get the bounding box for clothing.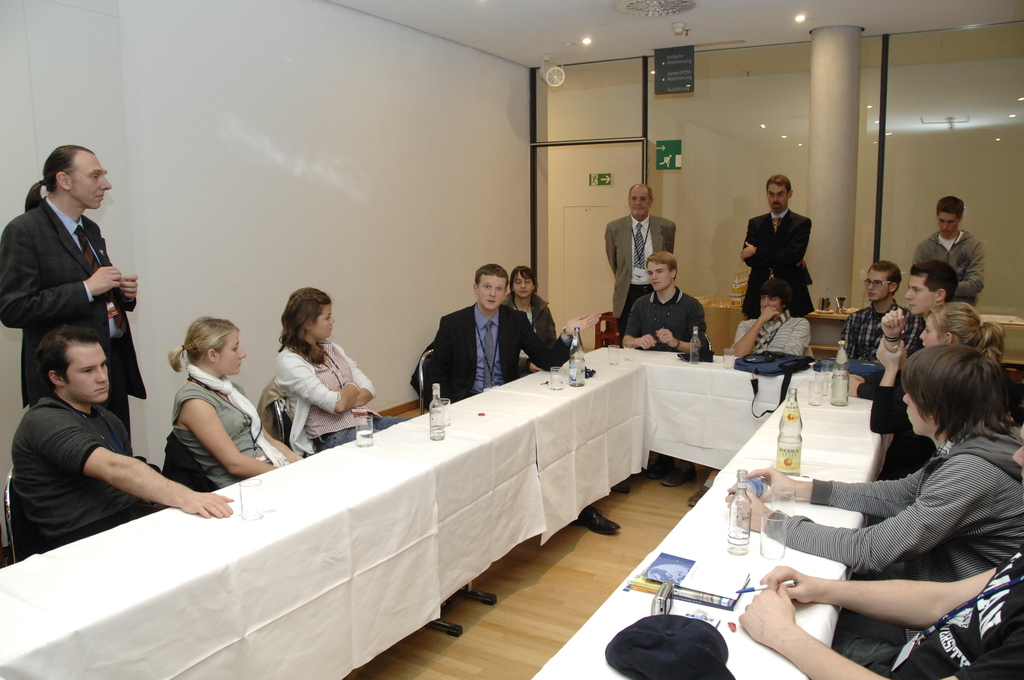
(279,340,403,473).
